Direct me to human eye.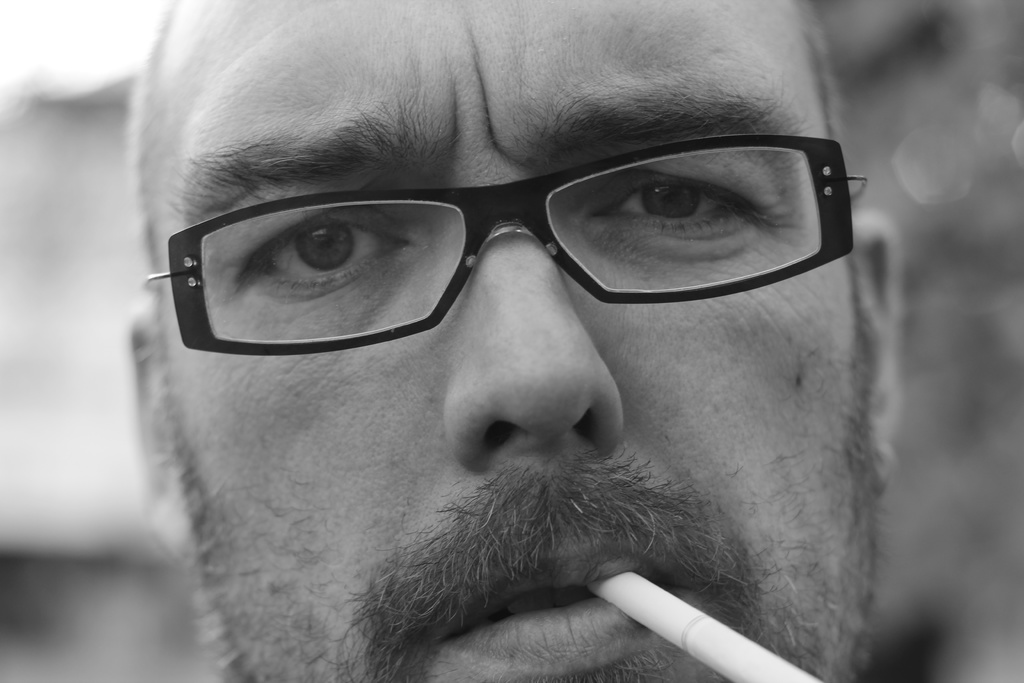
Direction: pyautogui.locateOnScreen(230, 196, 421, 296).
